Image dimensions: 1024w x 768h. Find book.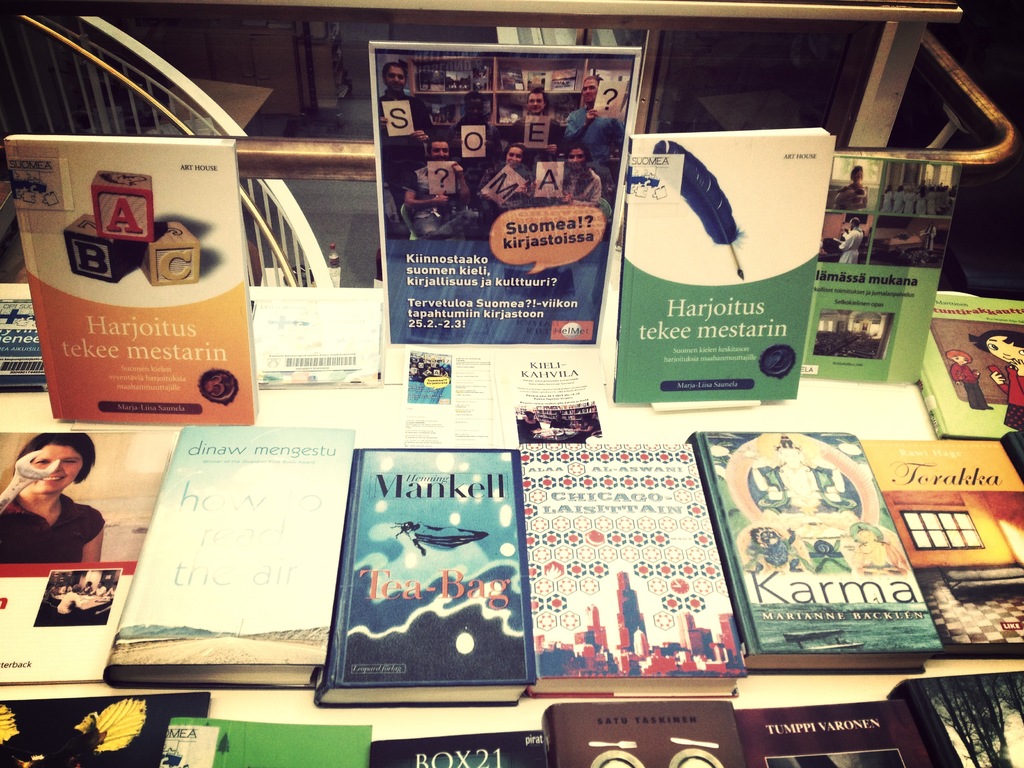
804 150 953 383.
